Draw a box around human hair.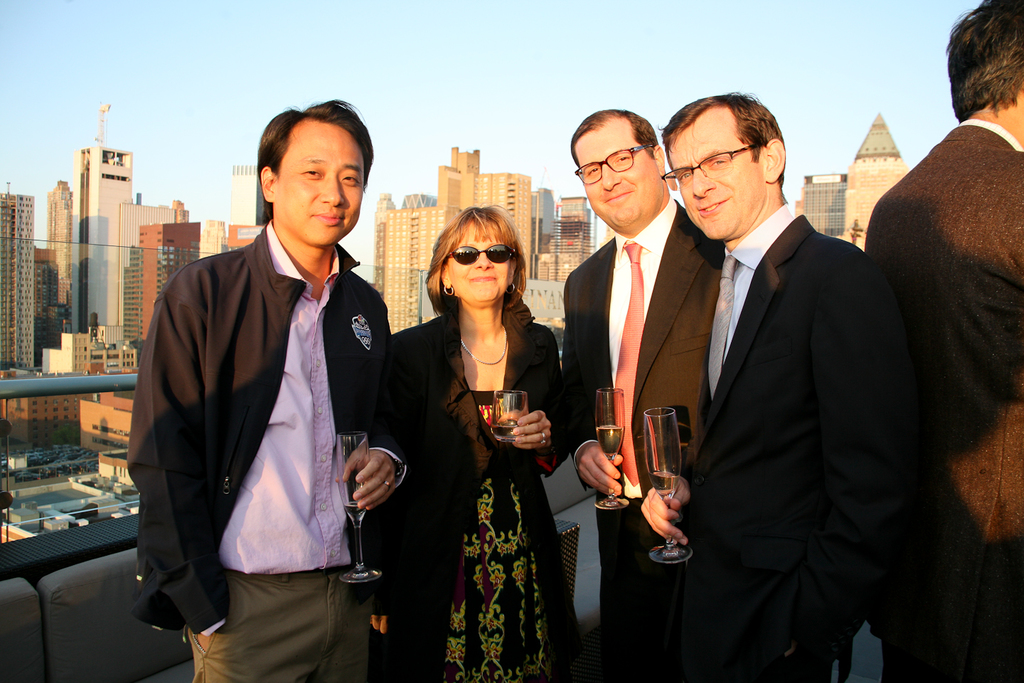
[422, 200, 533, 337].
